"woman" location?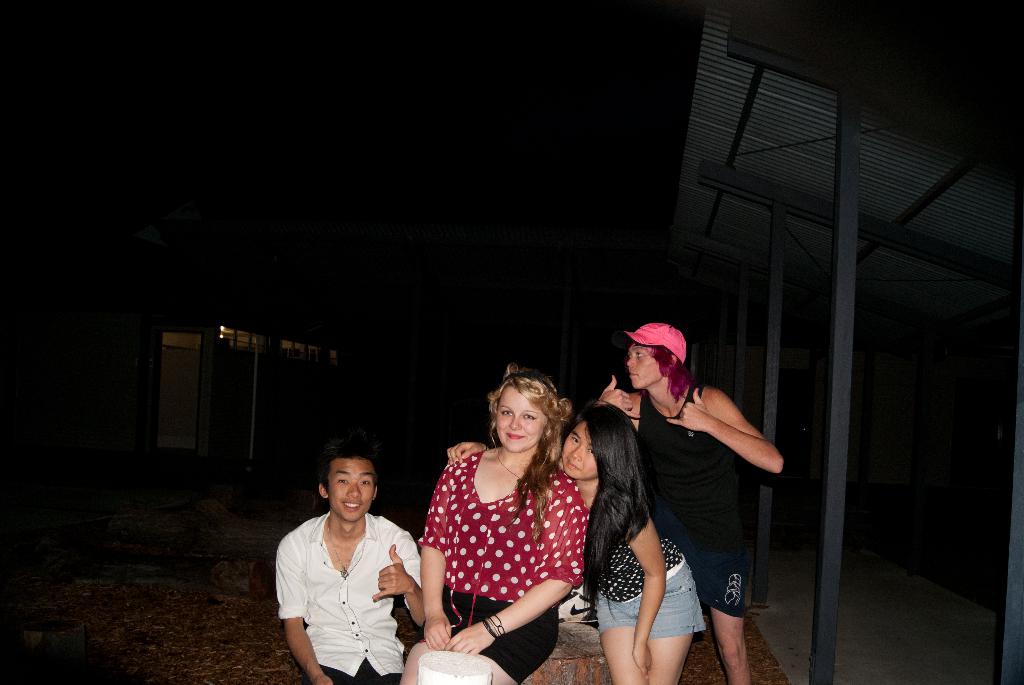
<region>444, 401, 705, 684</region>
